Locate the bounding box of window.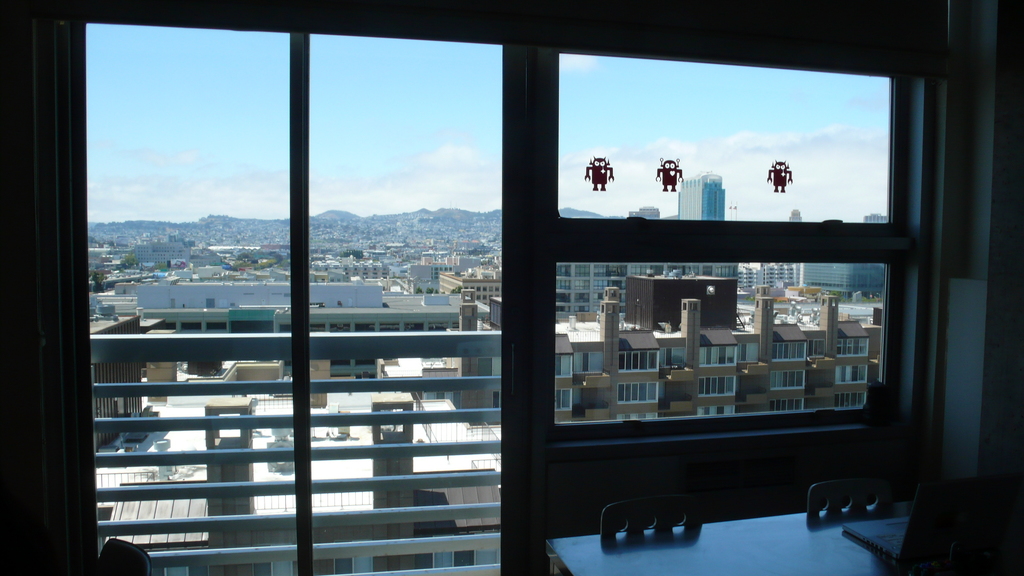
Bounding box: bbox=(698, 345, 737, 367).
